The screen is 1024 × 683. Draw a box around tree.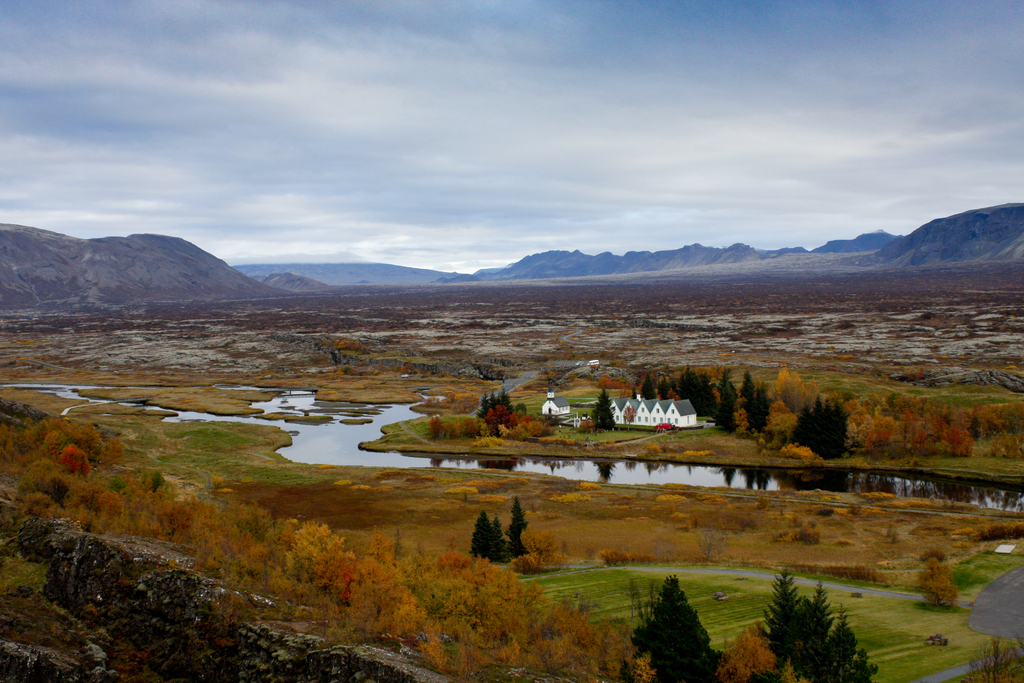
(988,434,1016,462).
